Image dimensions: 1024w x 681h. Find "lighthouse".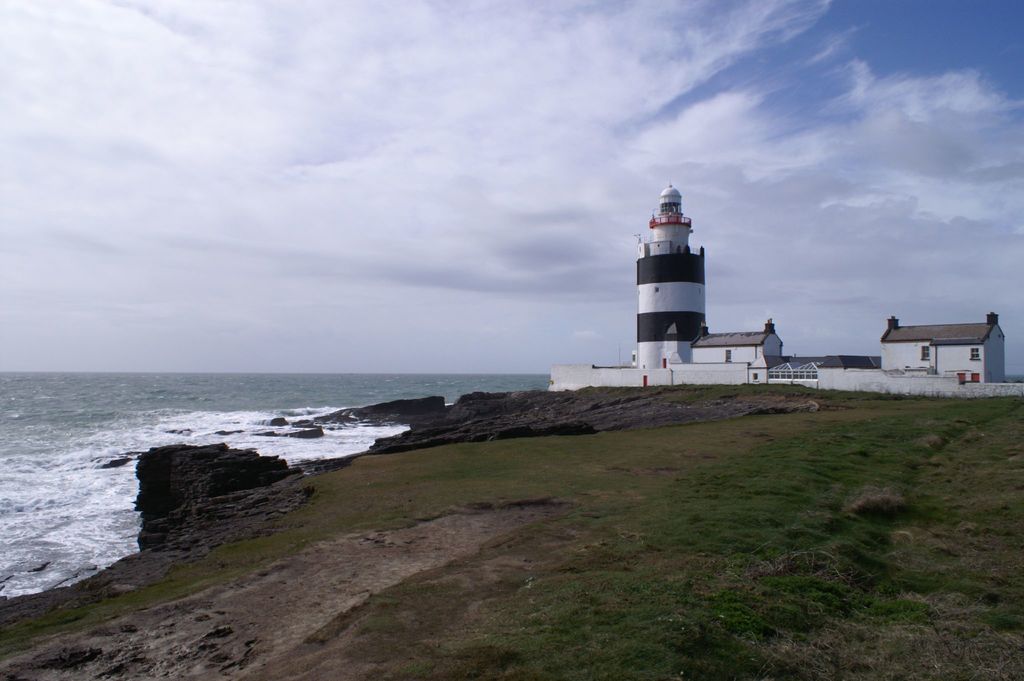
(x1=621, y1=181, x2=743, y2=360).
